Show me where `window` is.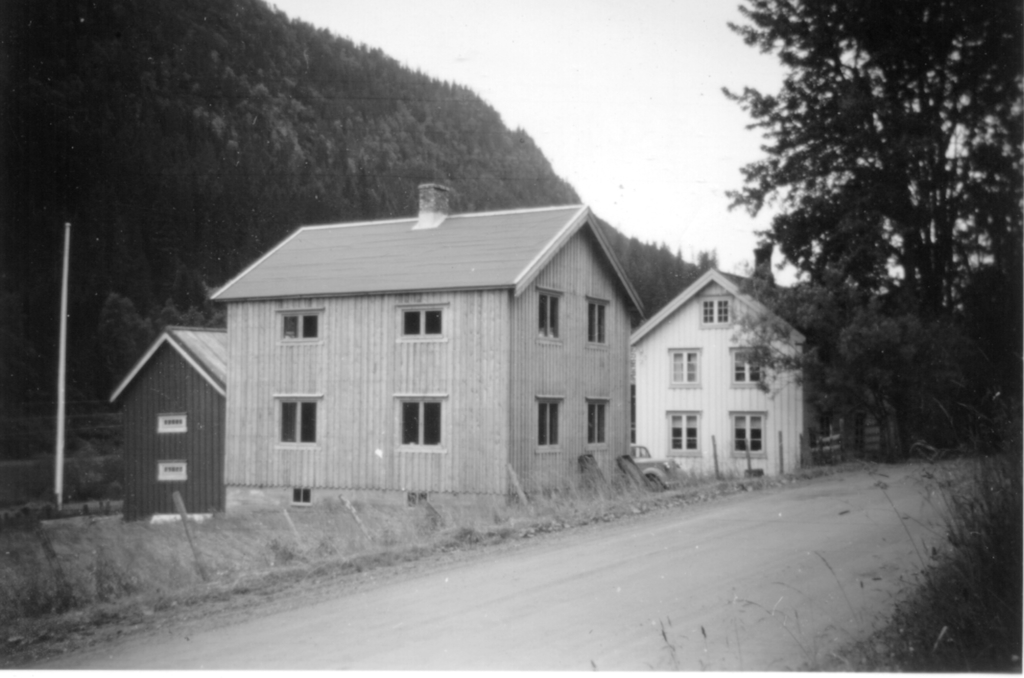
`window` is at region(389, 392, 447, 453).
